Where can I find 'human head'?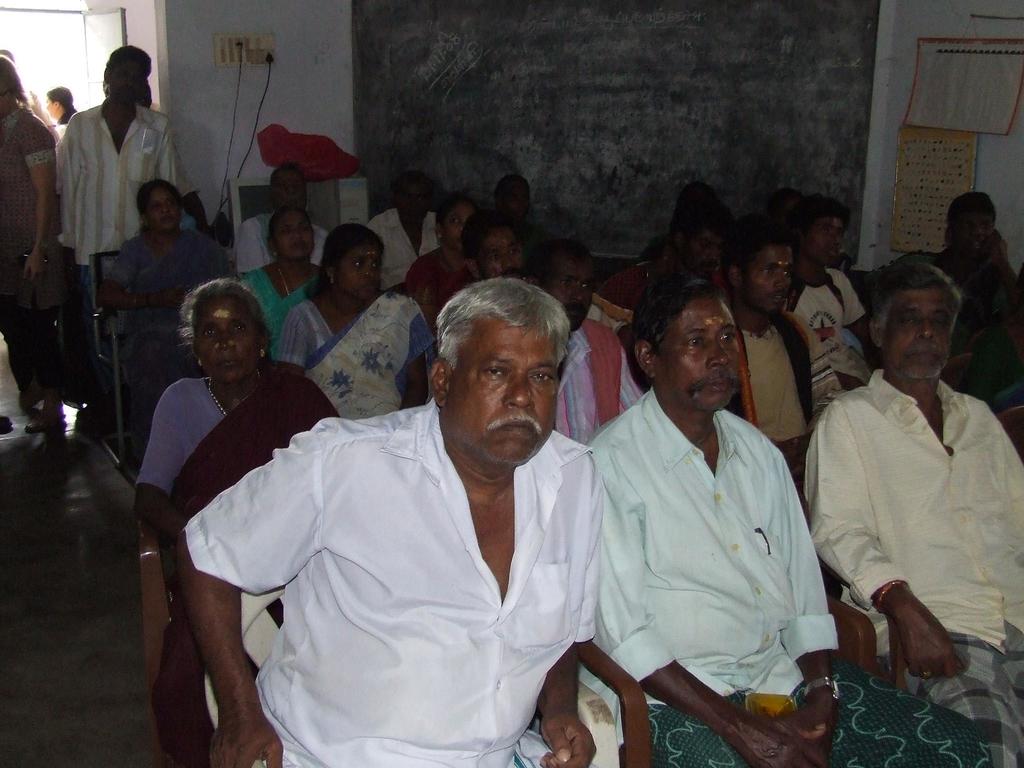
You can find it at crop(456, 204, 530, 278).
